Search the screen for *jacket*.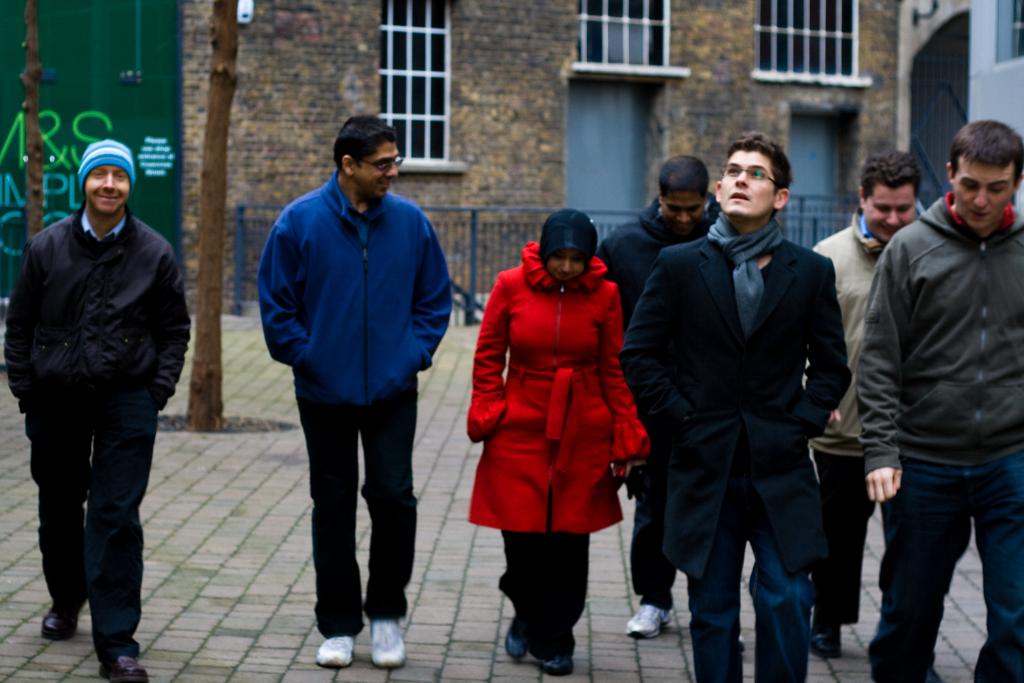
Found at [467,242,645,534].
